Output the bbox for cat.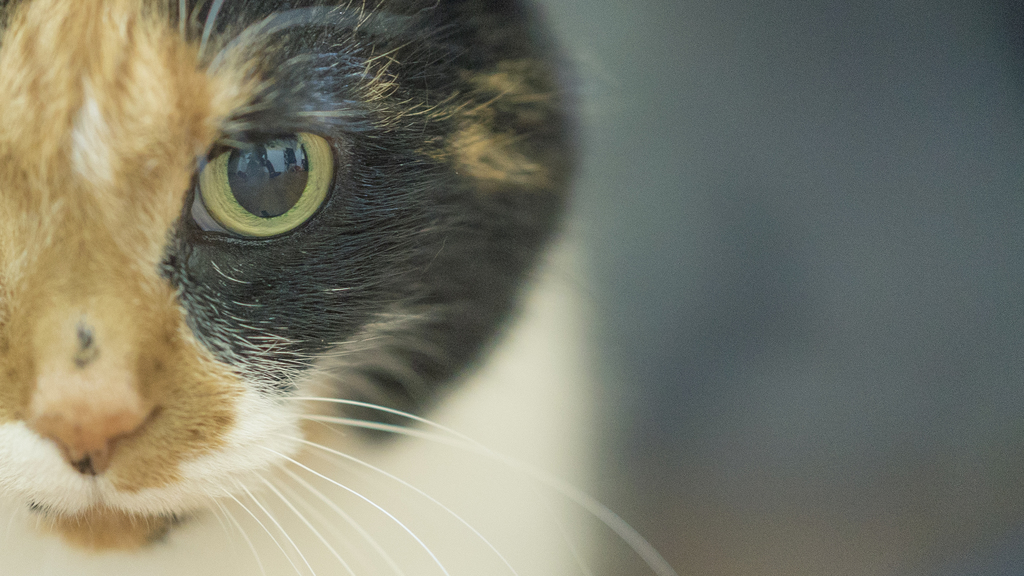
x1=0 y1=0 x2=680 y2=574.
